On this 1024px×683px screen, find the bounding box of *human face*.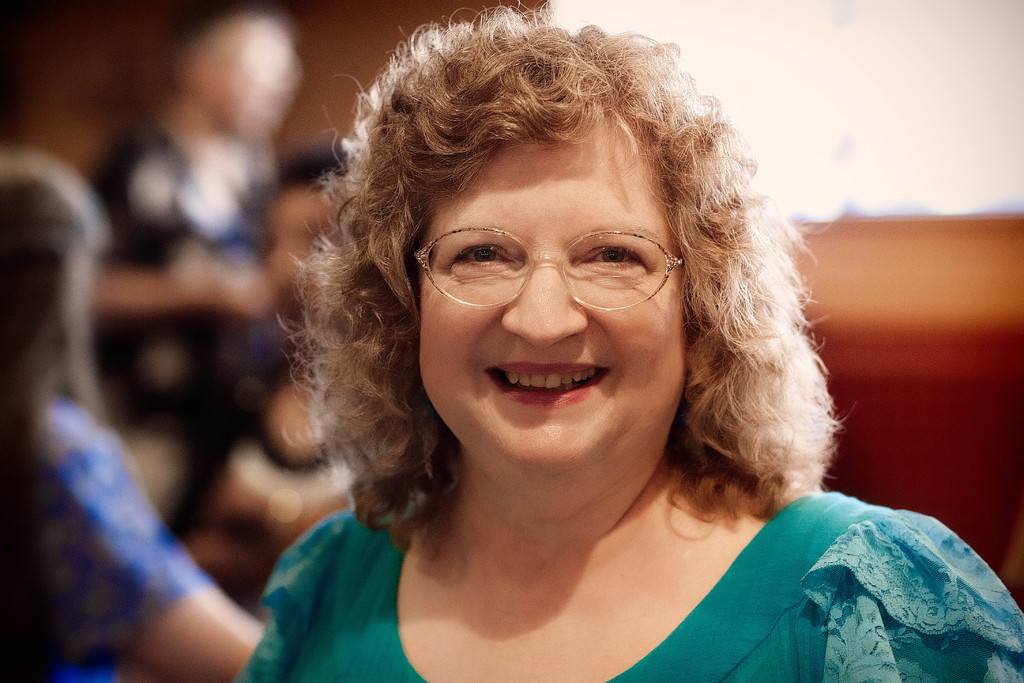
Bounding box: x1=413 y1=136 x2=682 y2=491.
